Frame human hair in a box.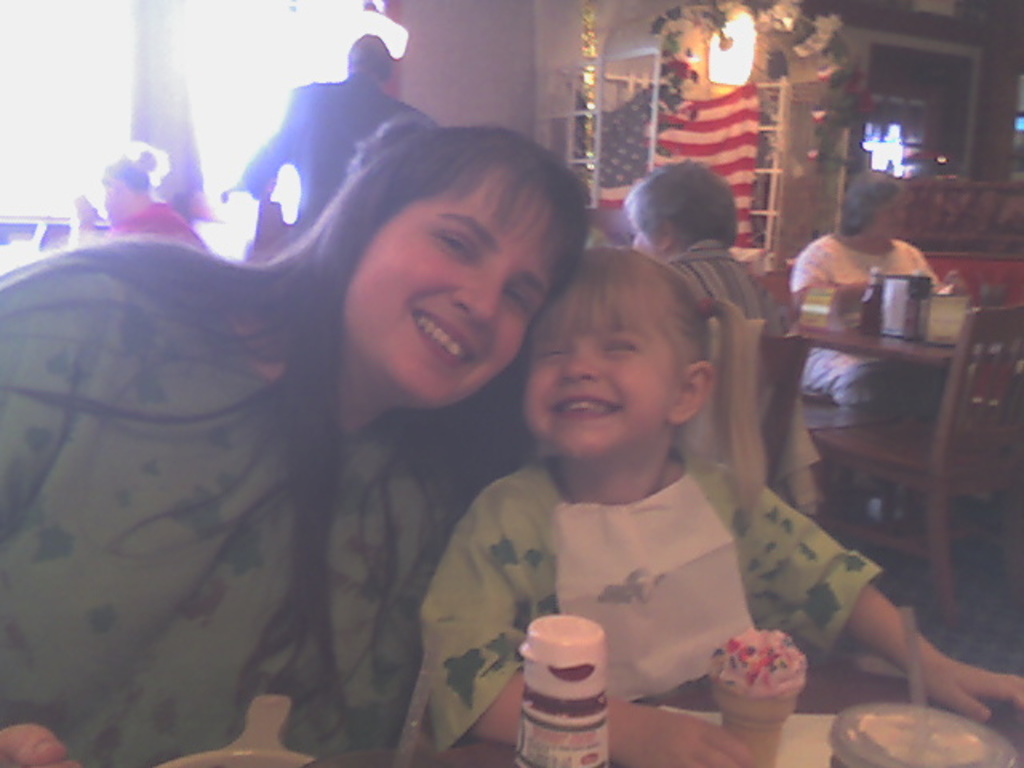
select_region(539, 246, 771, 512).
